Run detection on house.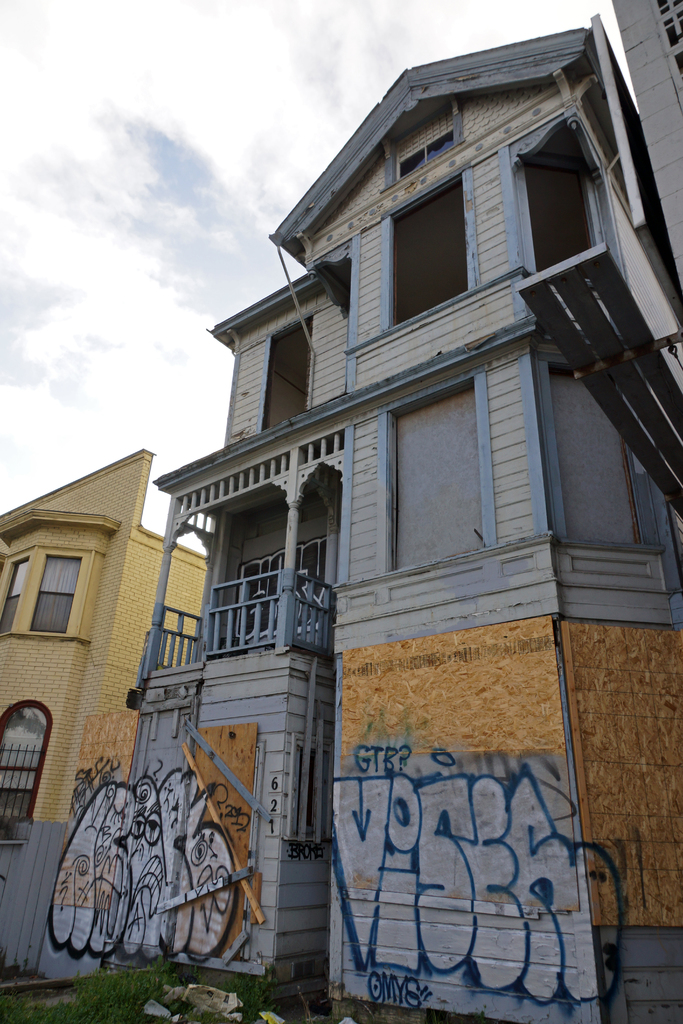
Result: region(75, 26, 682, 950).
